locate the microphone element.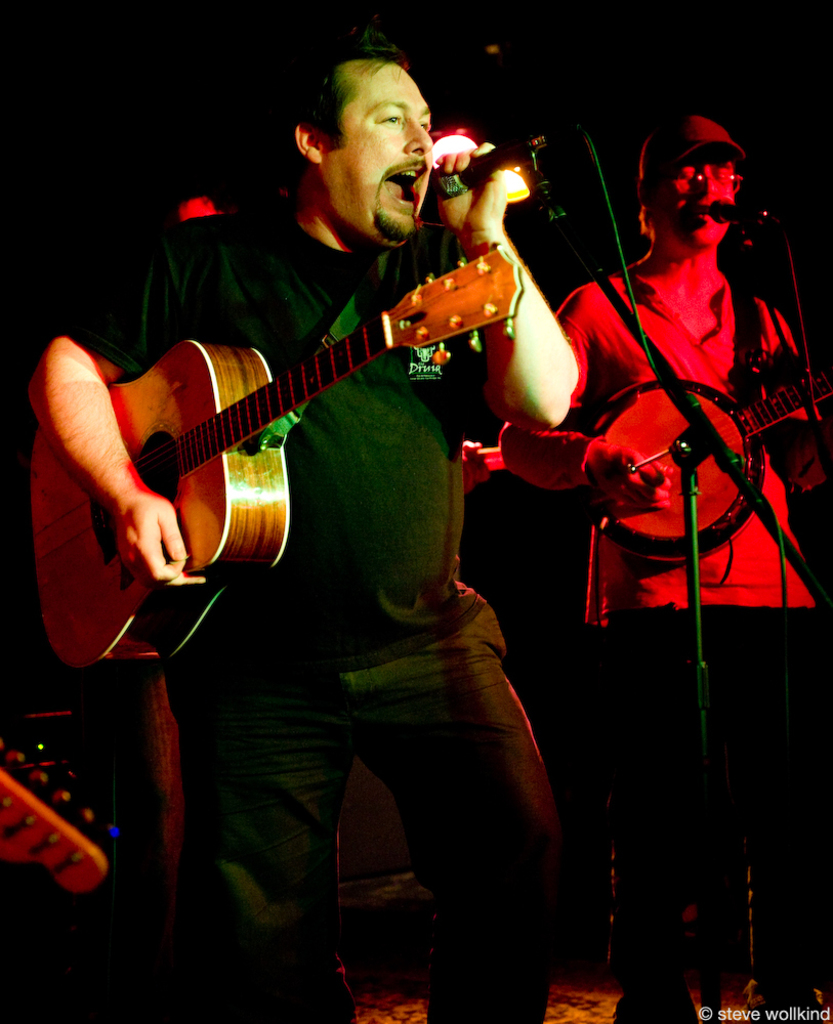
Element bbox: 419,131,556,221.
